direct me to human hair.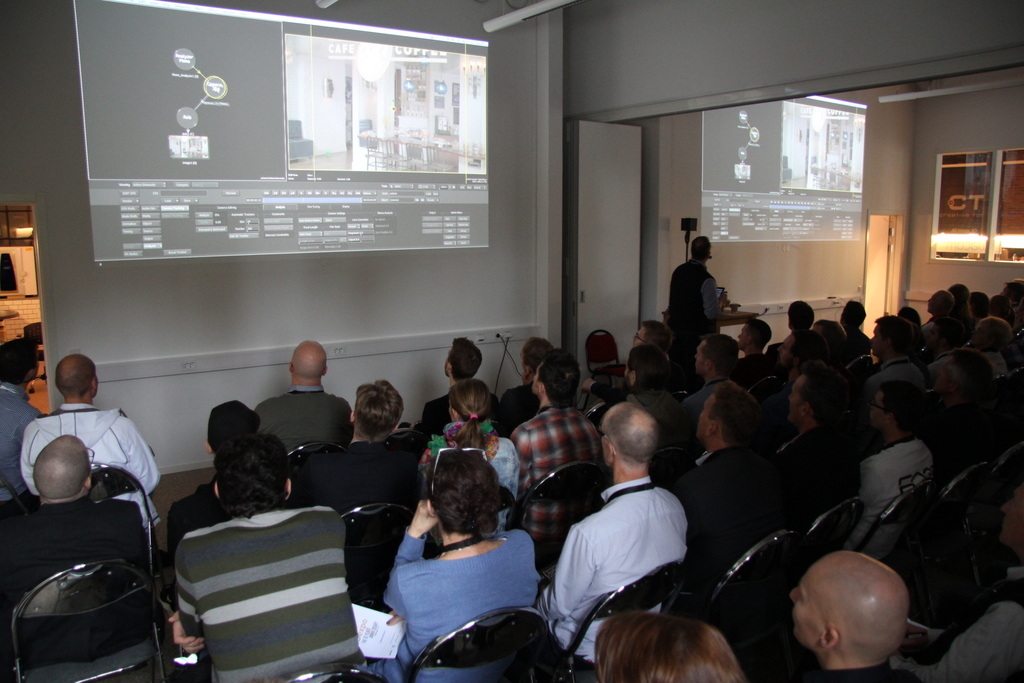
Direction: bbox=[698, 329, 742, 383].
